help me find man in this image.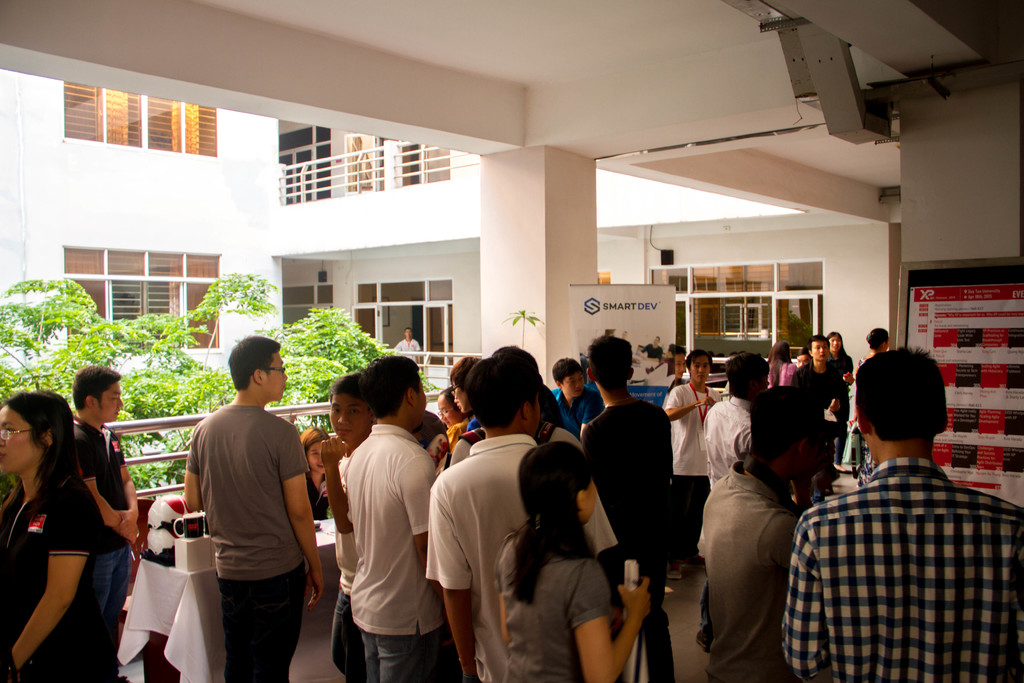
Found it: (left=795, top=334, right=846, bottom=502).
